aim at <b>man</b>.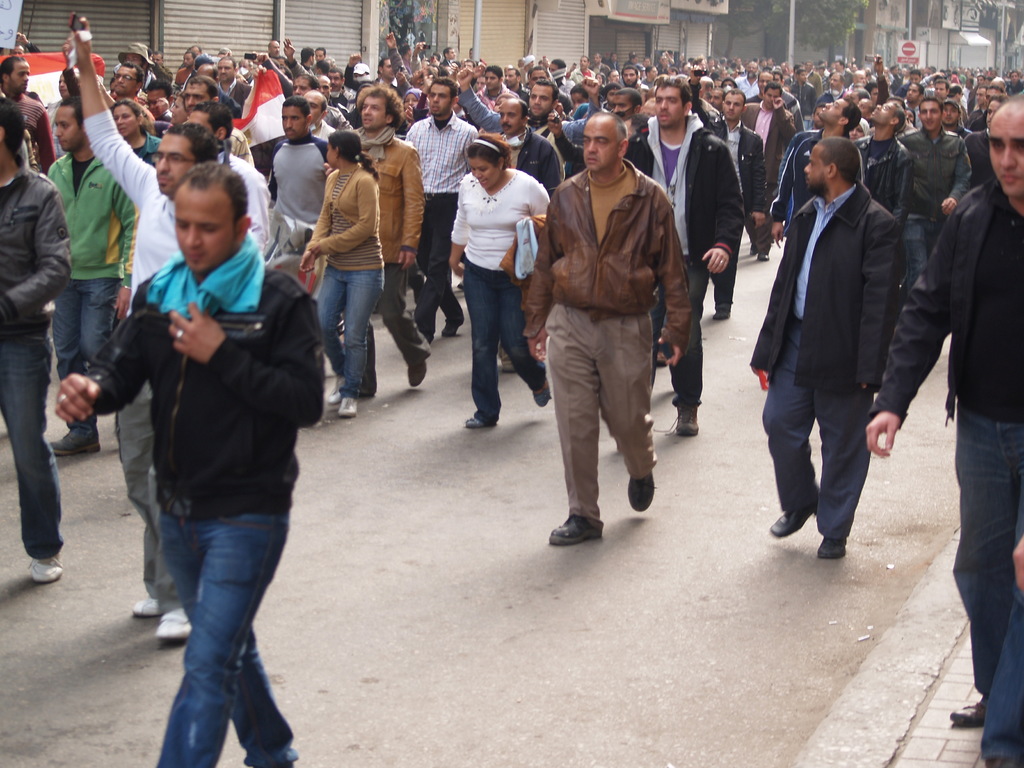
Aimed at 269:97:324:384.
